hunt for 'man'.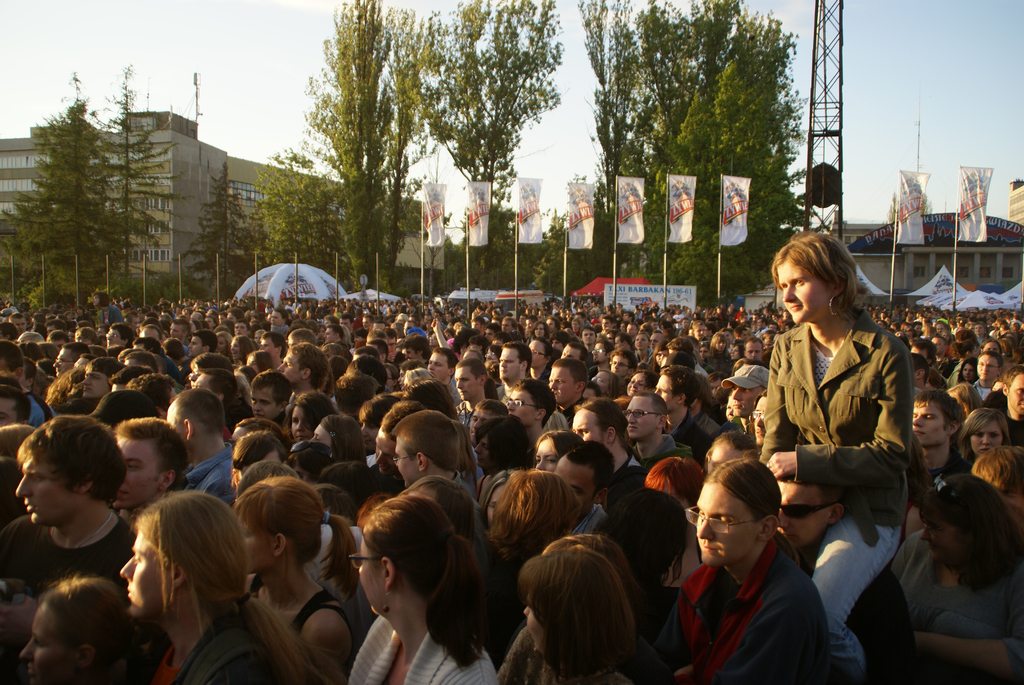
Hunted down at crop(189, 329, 216, 356).
